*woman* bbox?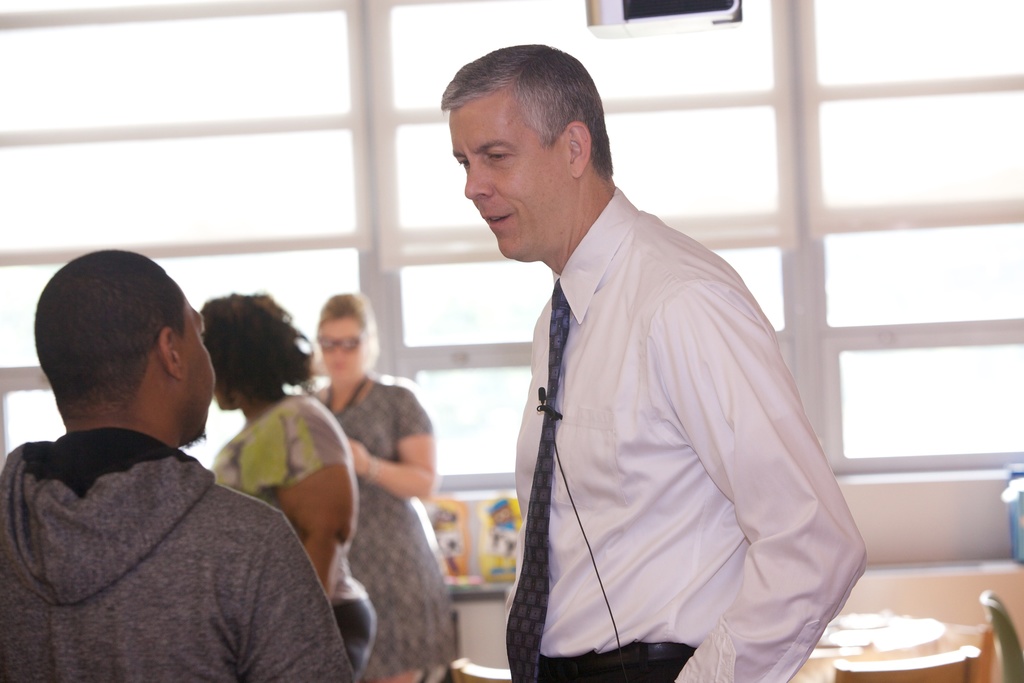
bbox(196, 290, 378, 682)
